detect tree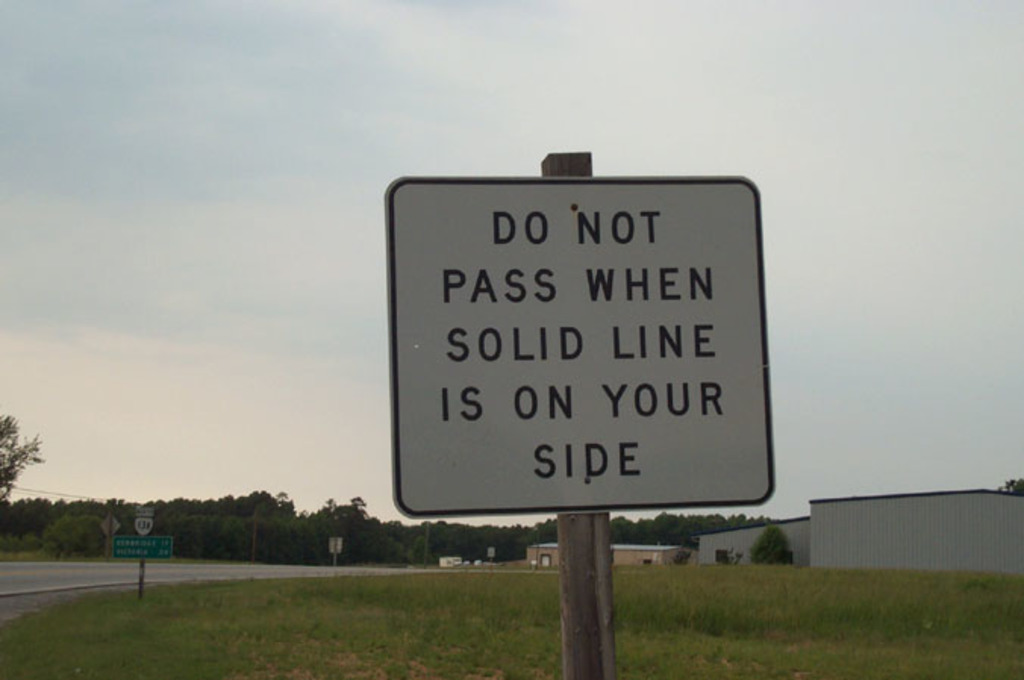
bbox(998, 476, 1022, 494)
